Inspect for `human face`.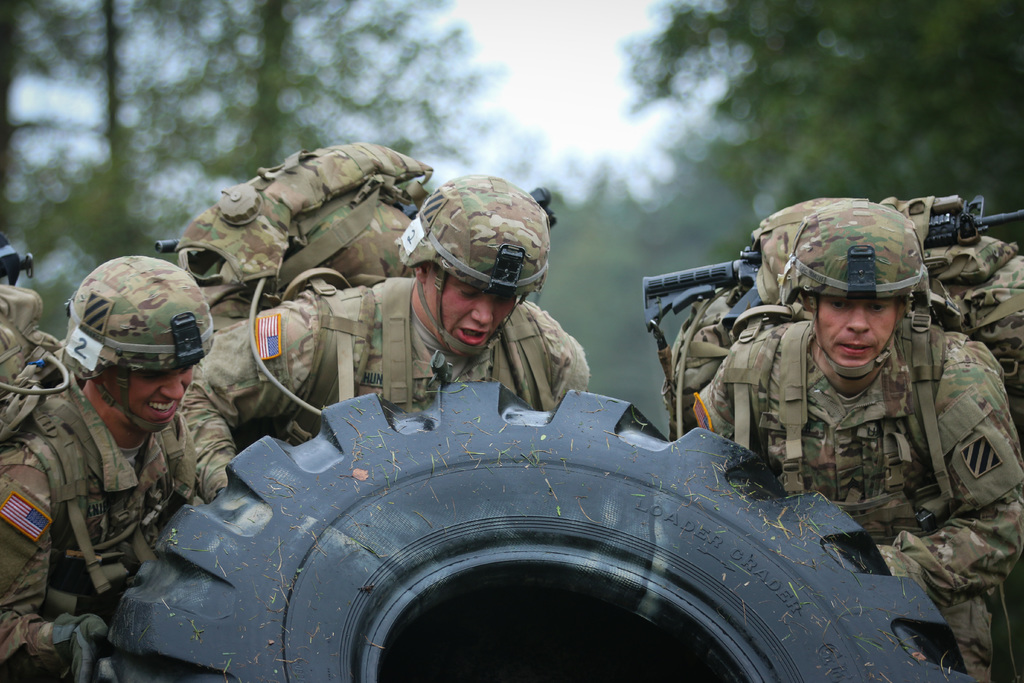
Inspection: {"x1": 125, "y1": 368, "x2": 190, "y2": 422}.
